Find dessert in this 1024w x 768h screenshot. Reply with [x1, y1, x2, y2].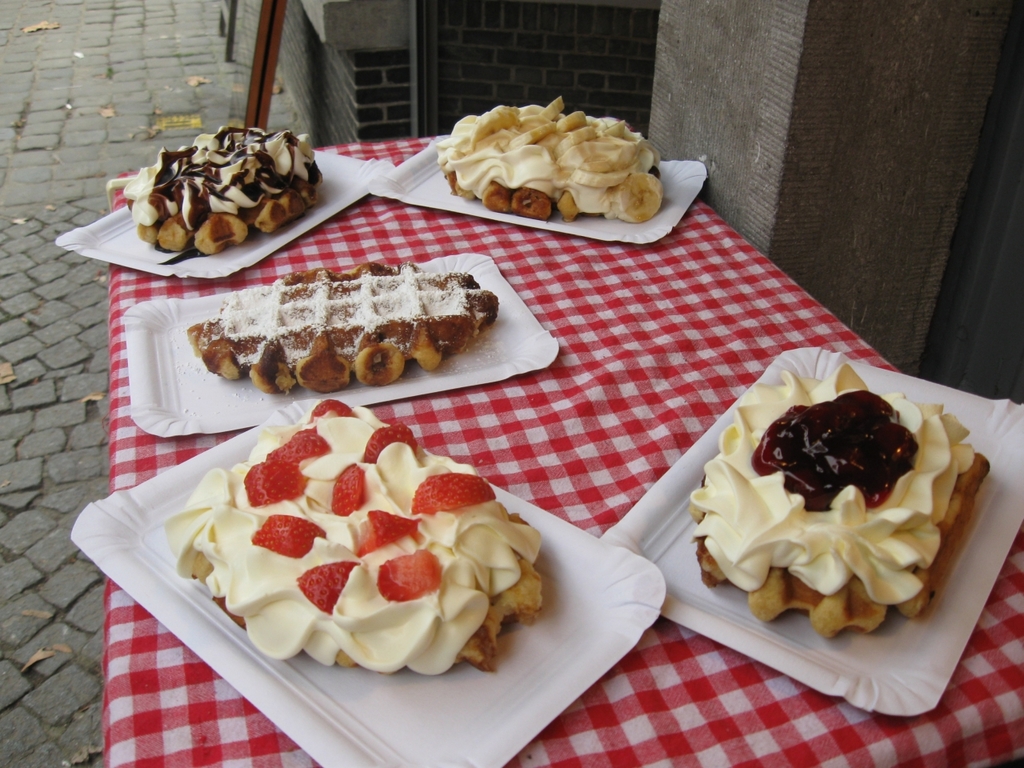
[110, 126, 321, 258].
